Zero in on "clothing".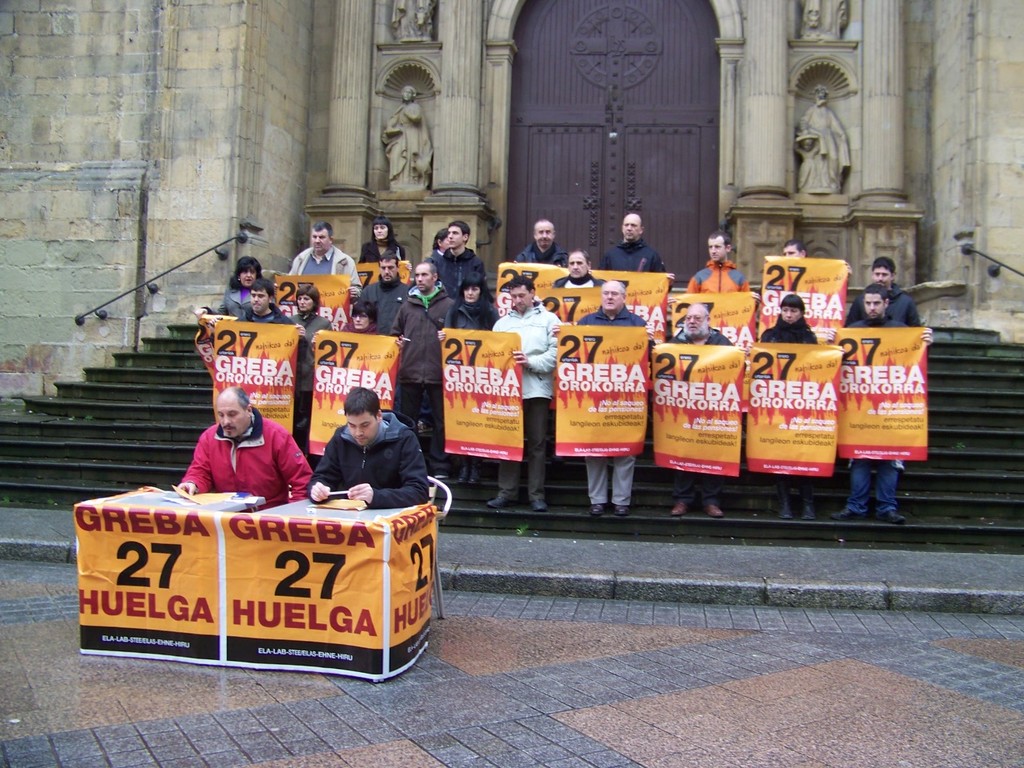
Zeroed in: x1=664, y1=330, x2=732, y2=510.
